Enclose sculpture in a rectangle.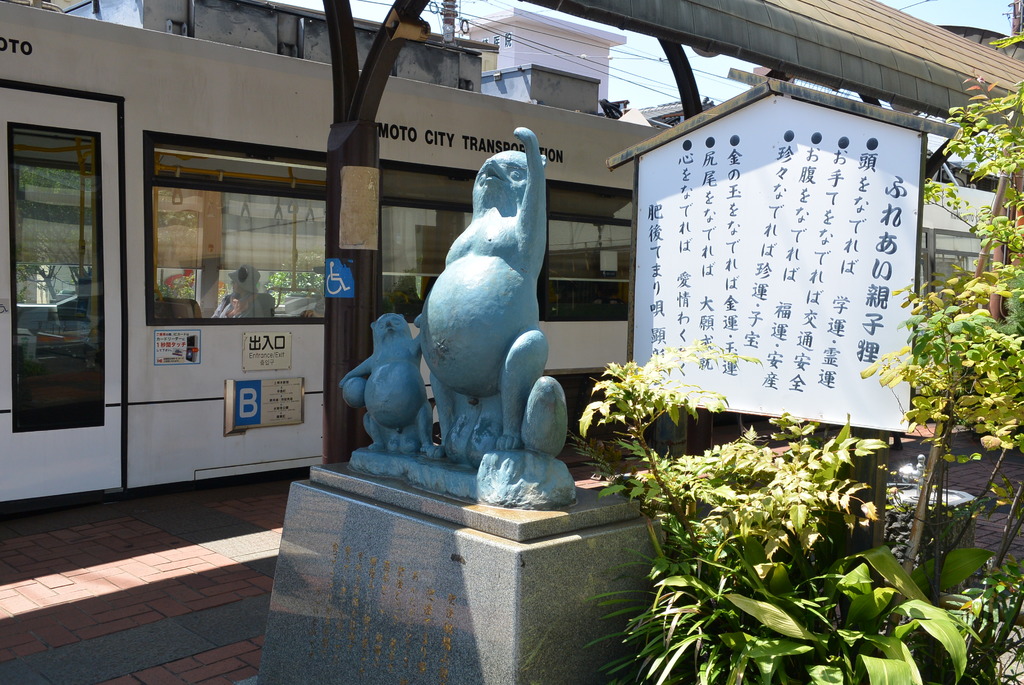
crop(349, 121, 567, 501).
